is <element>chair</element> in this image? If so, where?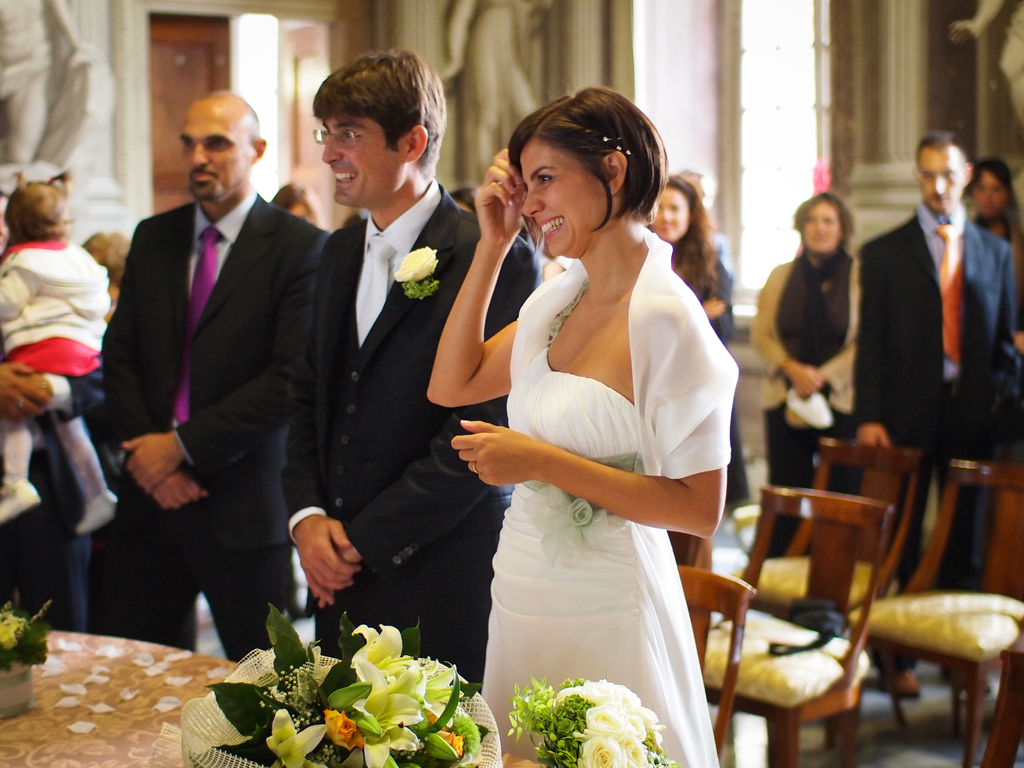
Yes, at Rect(851, 456, 1023, 767).
